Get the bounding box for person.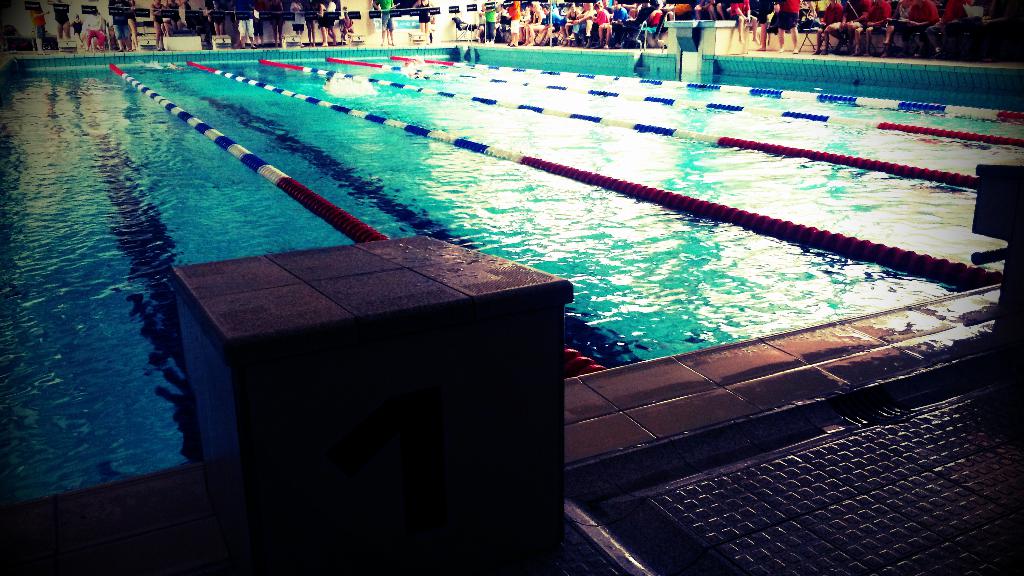
{"left": 486, "top": 0, "right": 492, "bottom": 44}.
